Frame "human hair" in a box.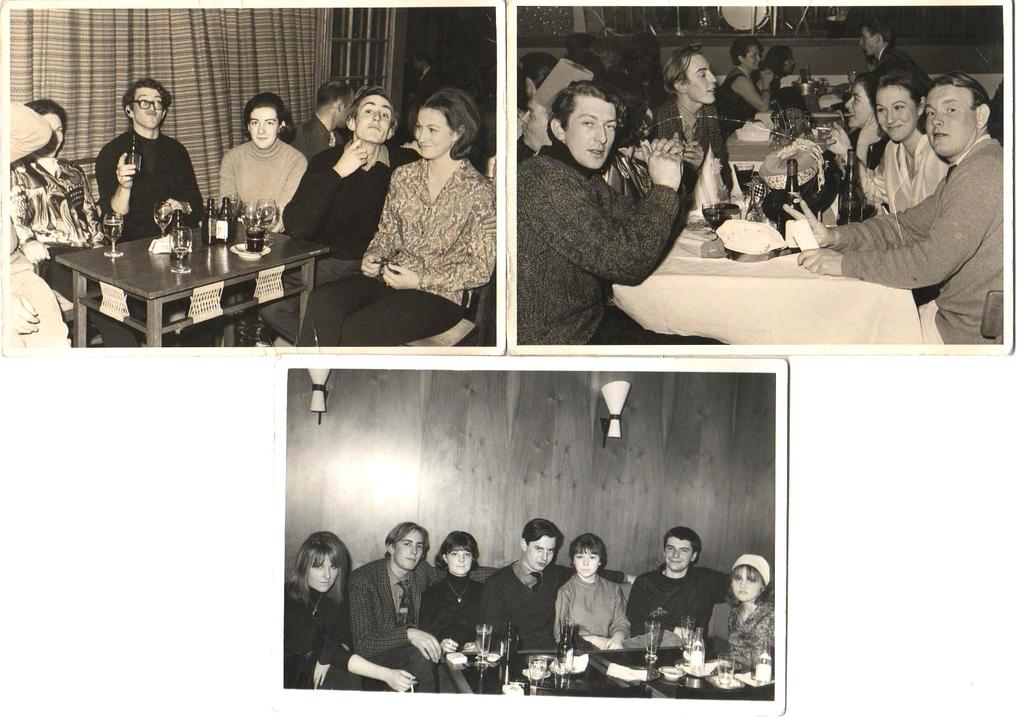
(123, 79, 170, 117).
